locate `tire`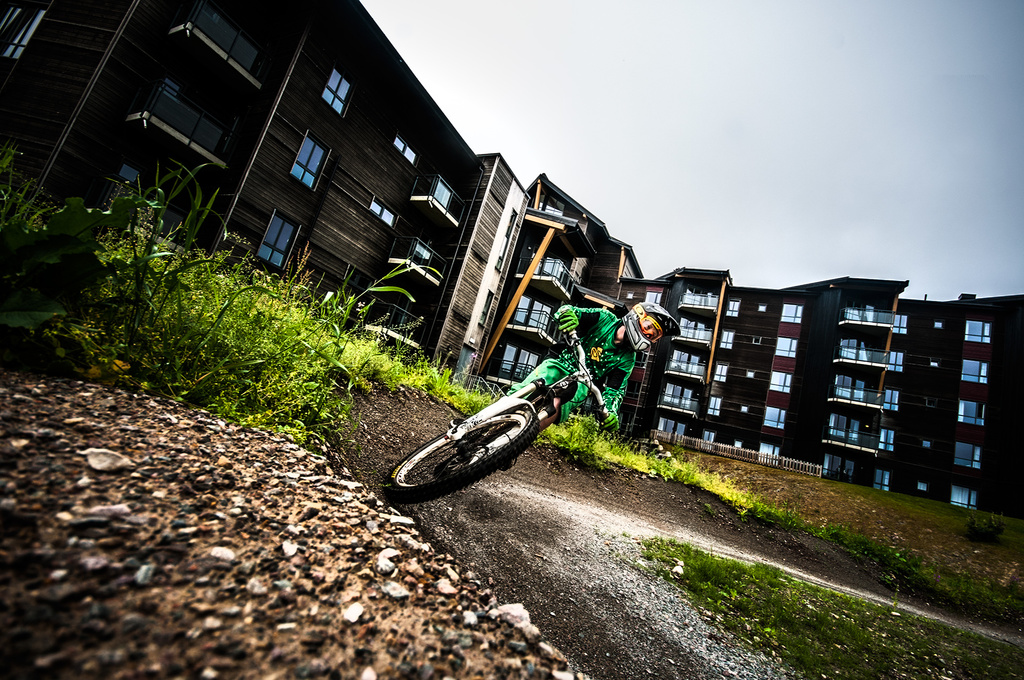
{"x1": 385, "y1": 409, "x2": 538, "y2": 507}
